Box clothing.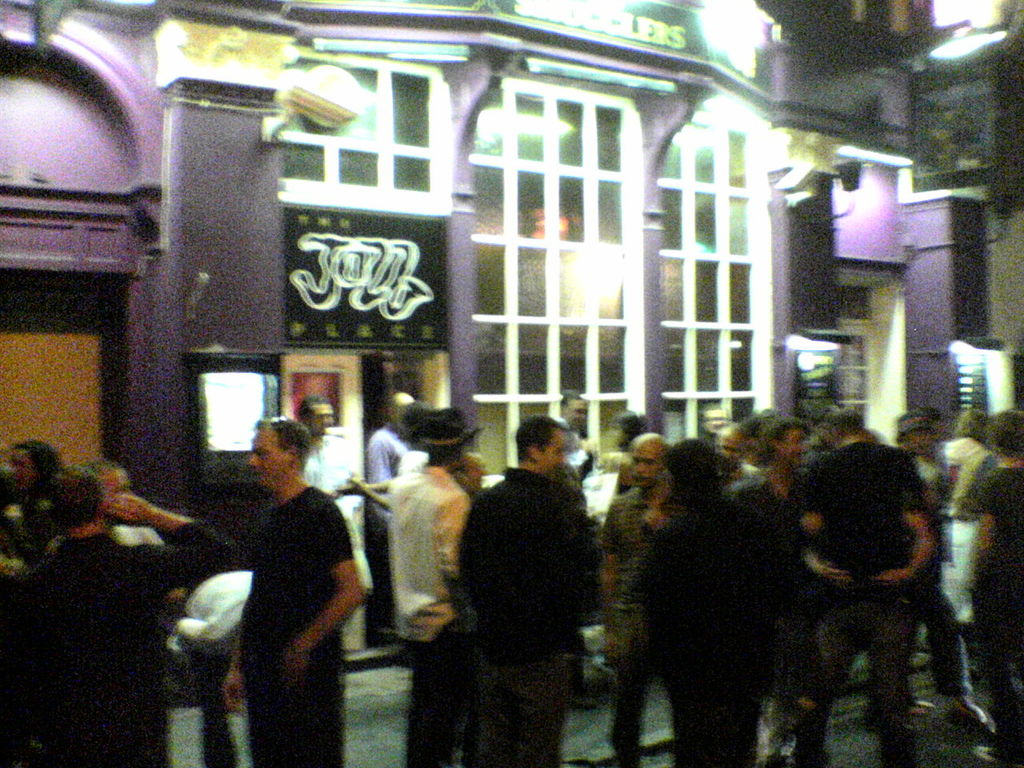
(568, 468, 696, 767).
